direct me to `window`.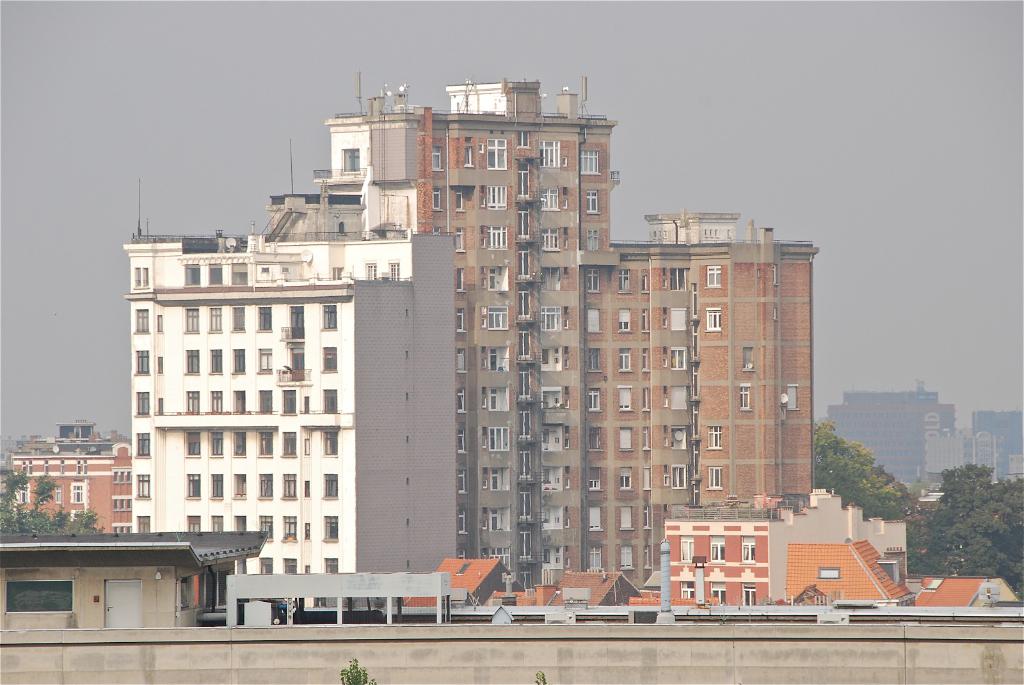
Direction: bbox=[184, 309, 199, 331].
